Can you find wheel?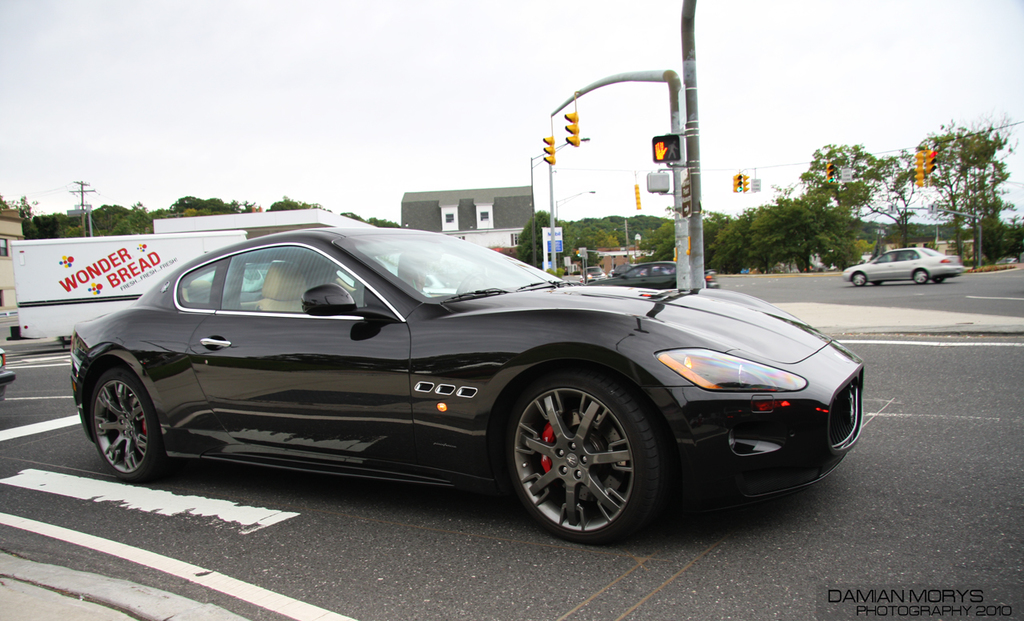
Yes, bounding box: x1=456, y1=271, x2=490, y2=293.
